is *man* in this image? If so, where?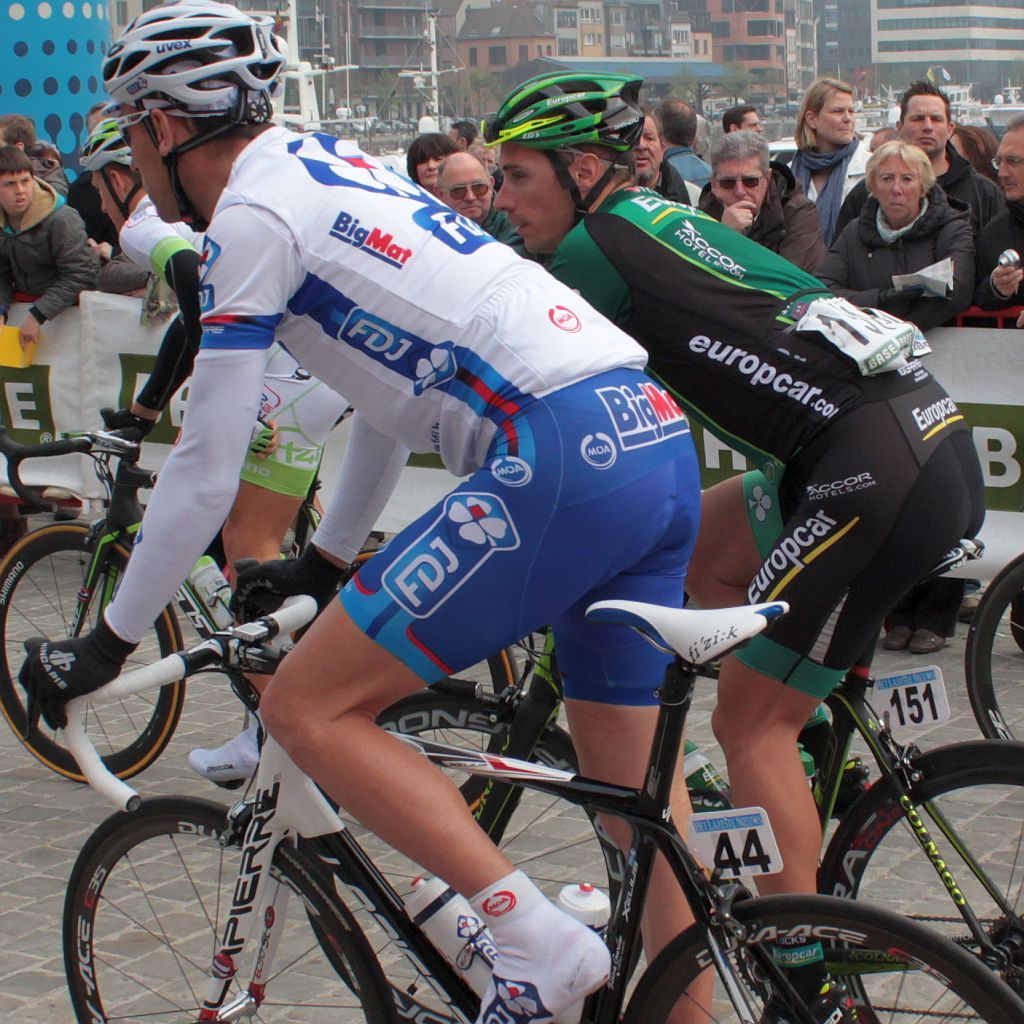
Yes, at 431, 149, 536, 261.
